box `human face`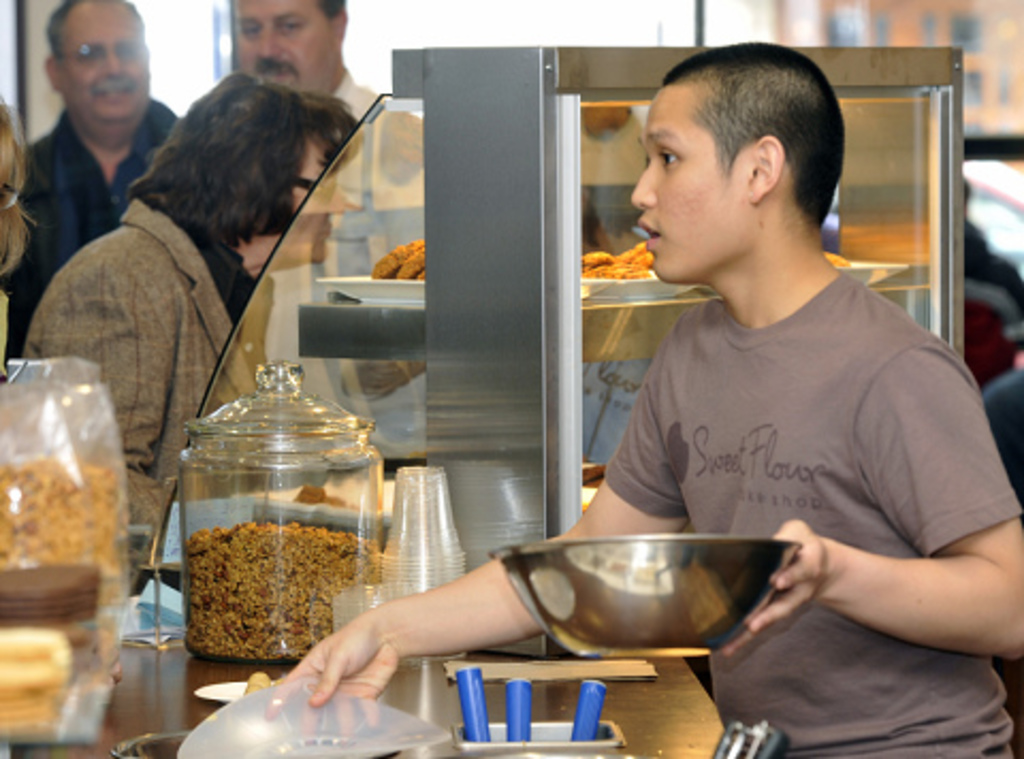
locate(292, 134, 343, 262)
